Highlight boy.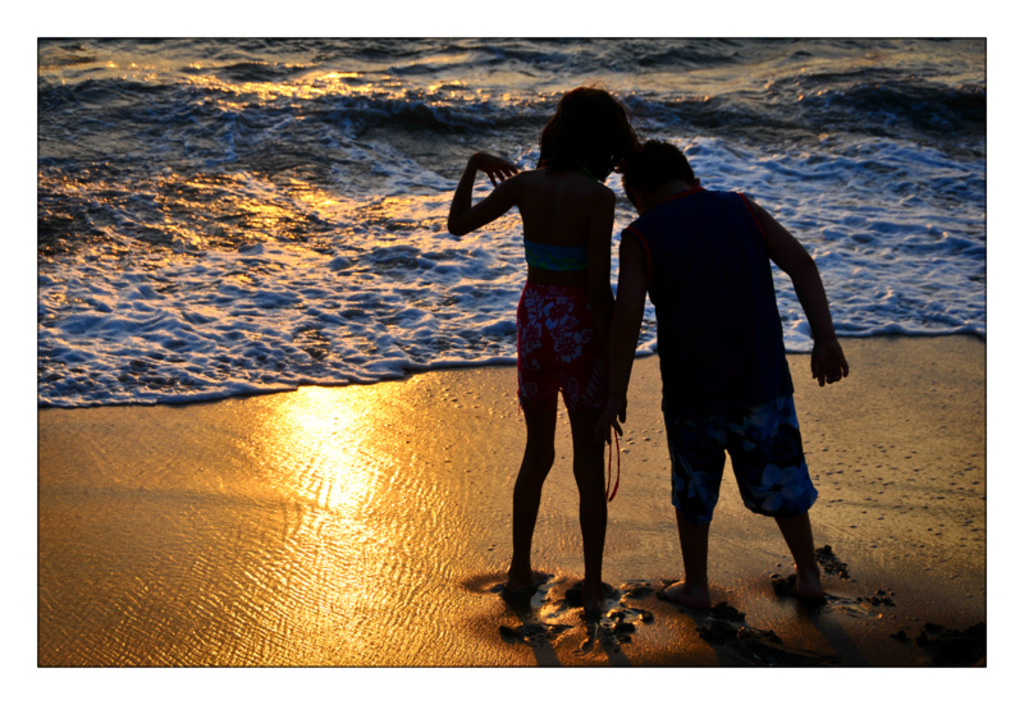
Highlighted region: 586, 106, 855, 624.
